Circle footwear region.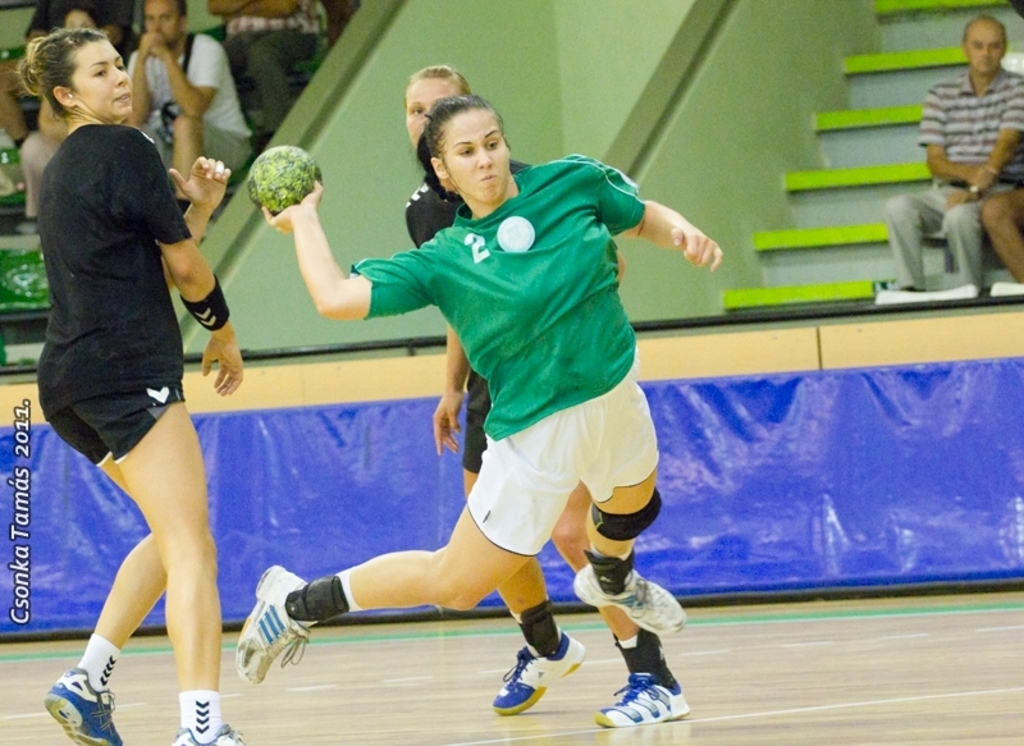
Region: 173/731/257/745.
